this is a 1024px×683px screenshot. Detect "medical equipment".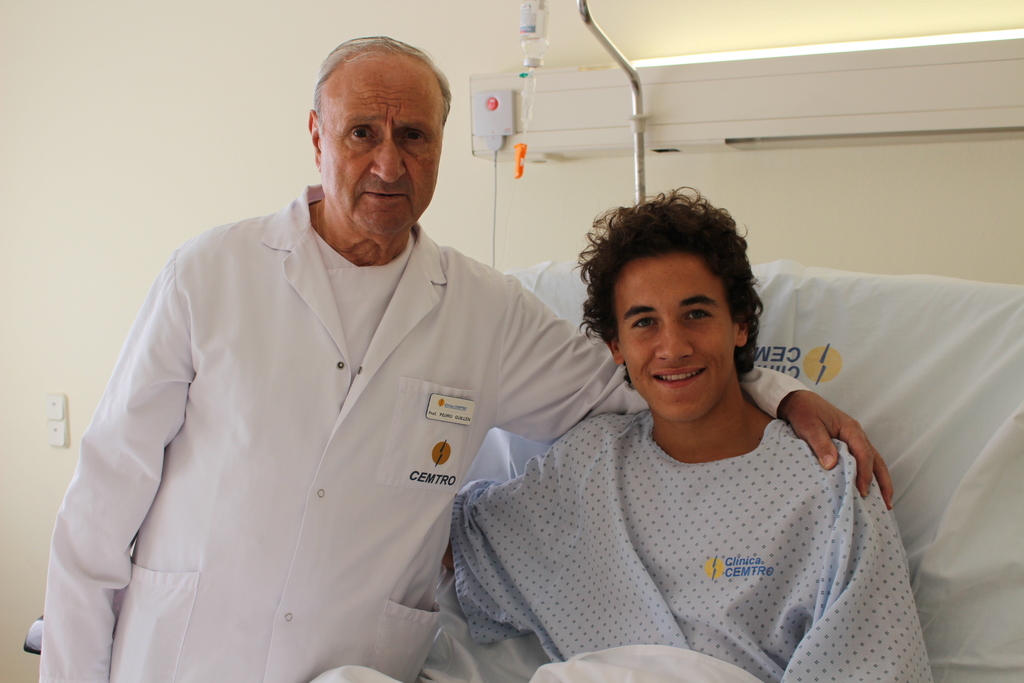
BBox(509, 0, 653, 211).
